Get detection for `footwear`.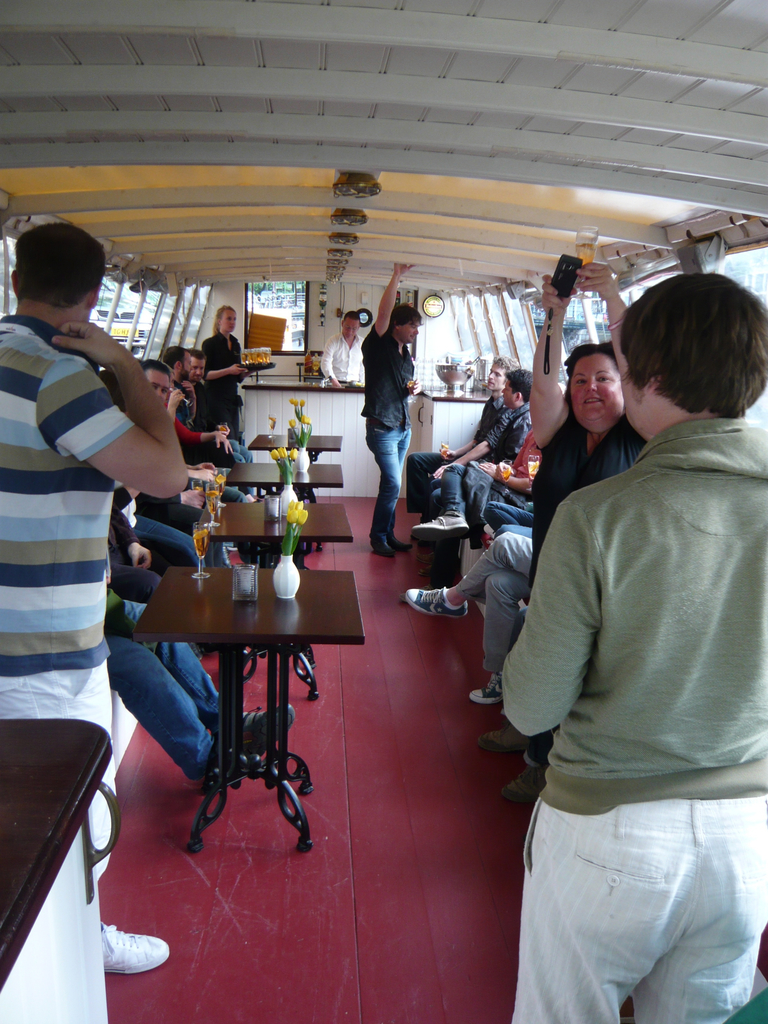
Detection: box=[469, 679, 508, 714].
